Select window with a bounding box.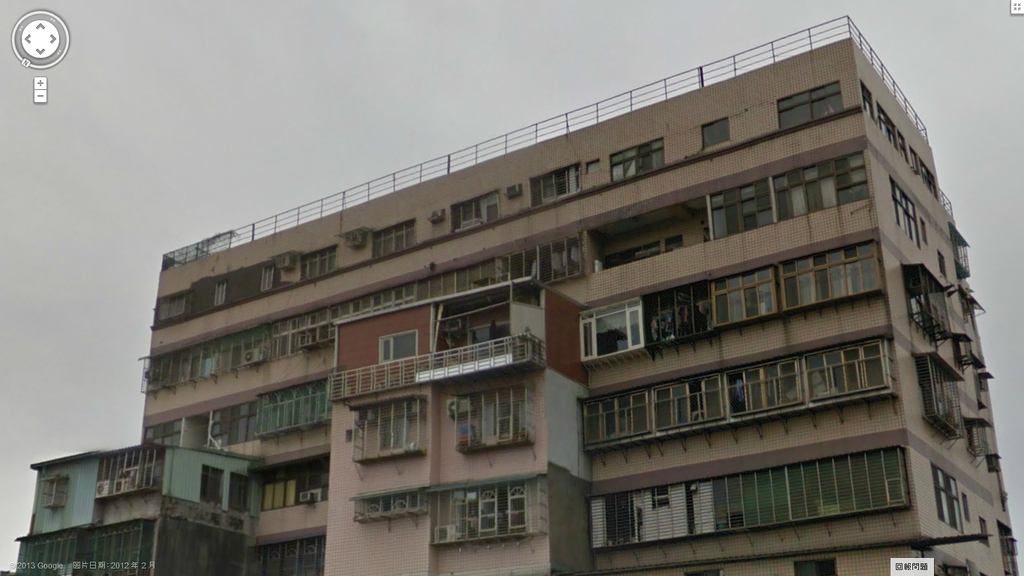
229 473 250 514.
